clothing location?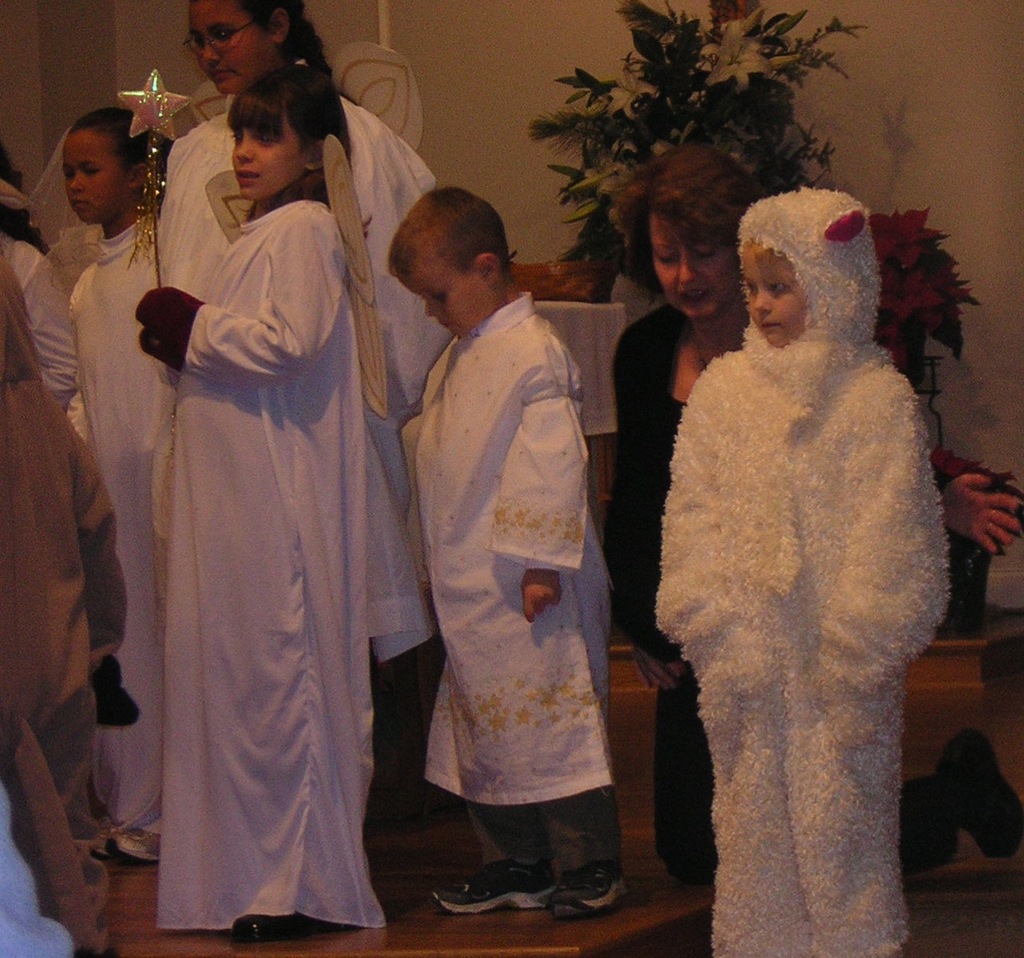
crop(394, 292, 623, 868)
